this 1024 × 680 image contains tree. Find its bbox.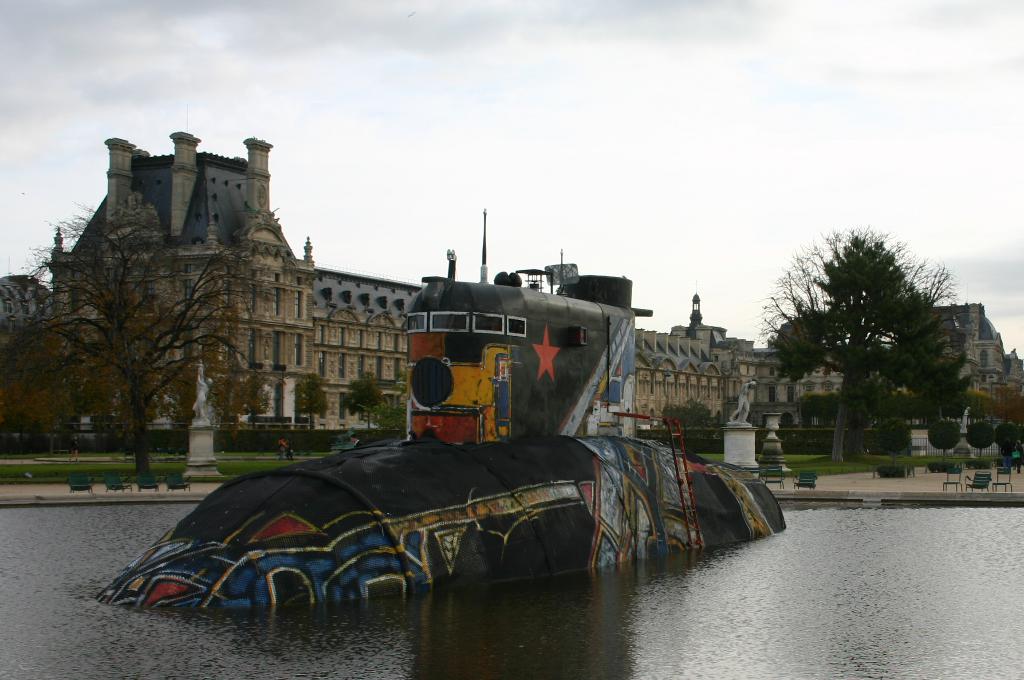
{"left": 0, "top": 201, "right": 278, "bottom": 473}.
